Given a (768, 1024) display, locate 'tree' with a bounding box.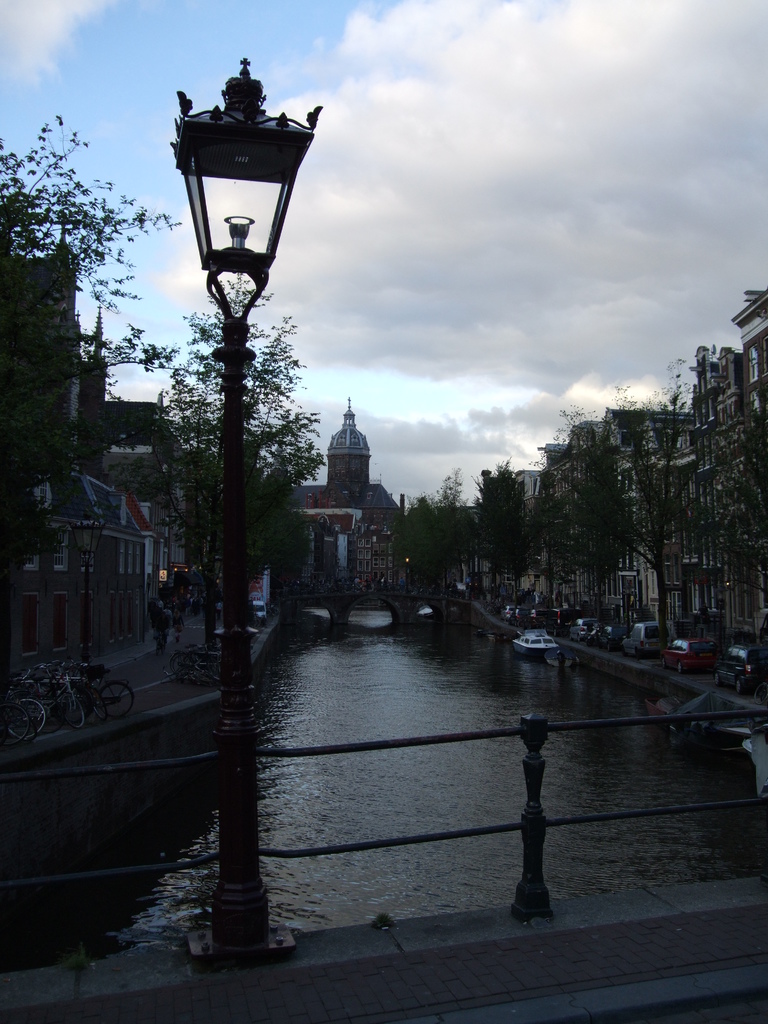
Located: [left=137, top=265, right=331, bottom=576].
